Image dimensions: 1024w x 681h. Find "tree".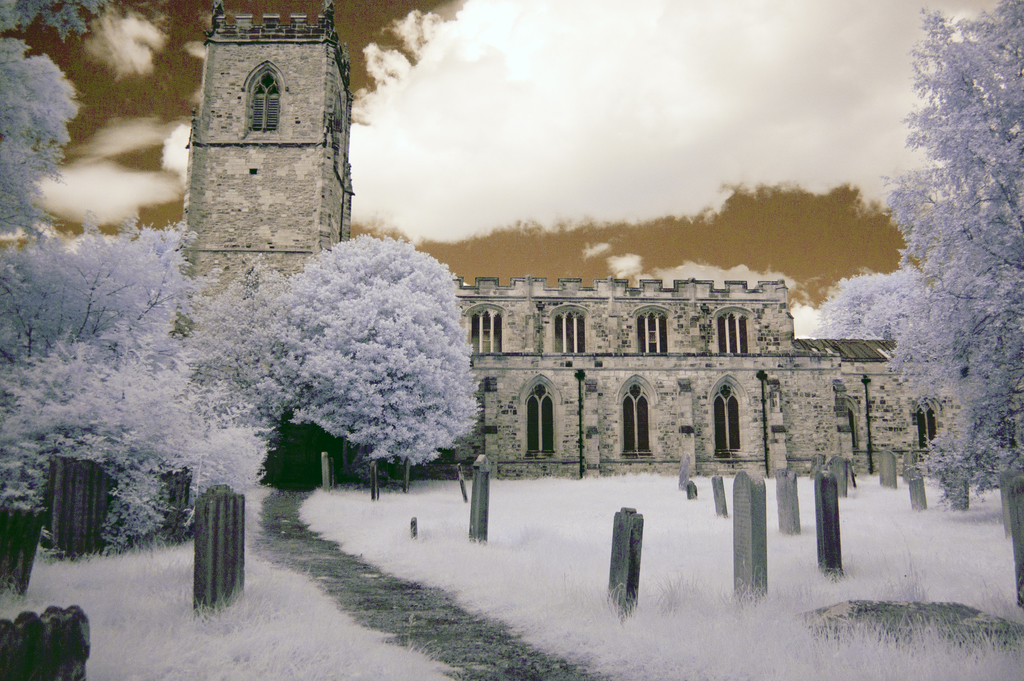
[0,217,209,504].
